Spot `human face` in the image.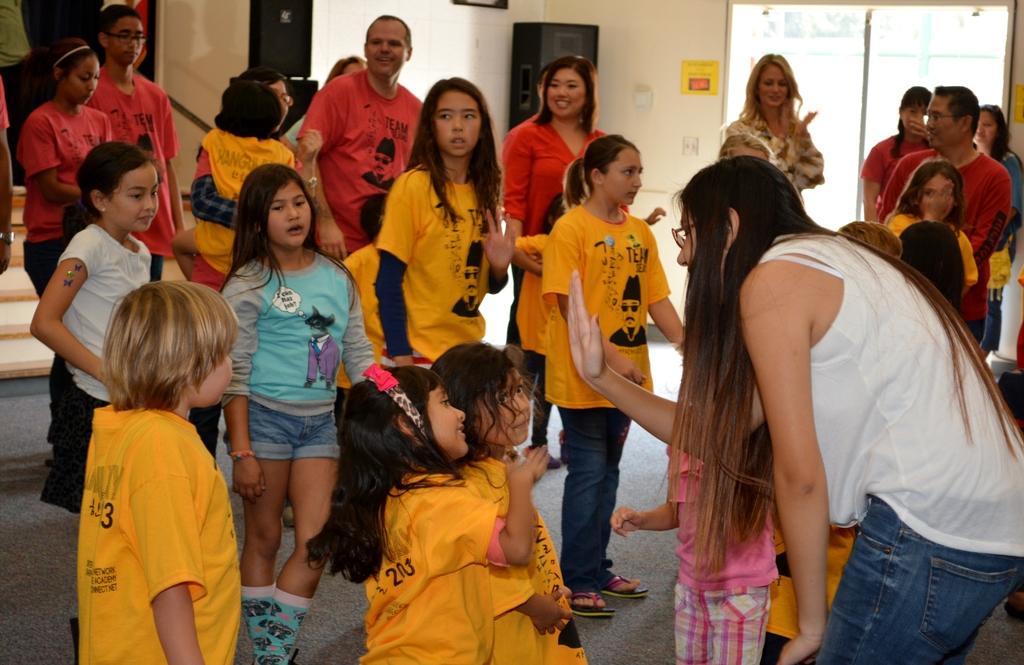
`human face` found at Rect(602, 147, 643, 206).
